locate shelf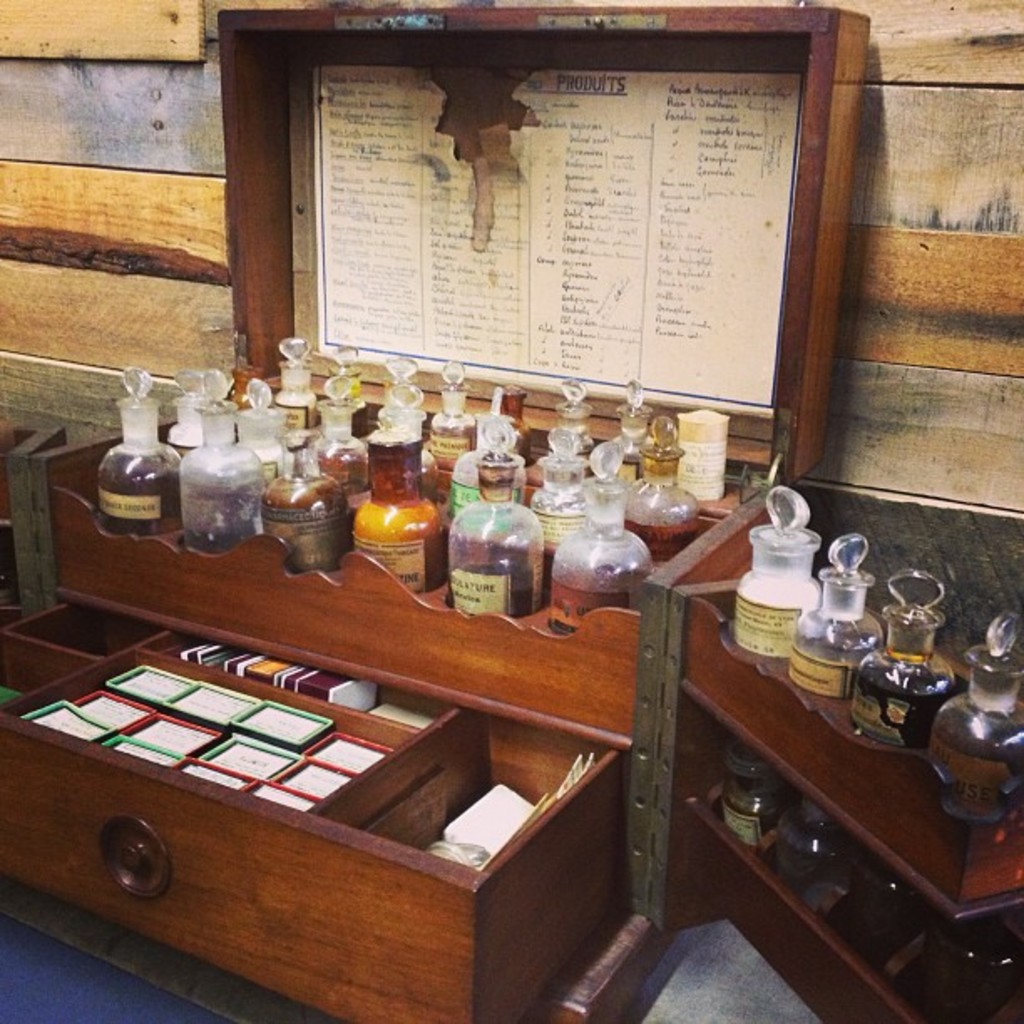
676,569,1022,932
